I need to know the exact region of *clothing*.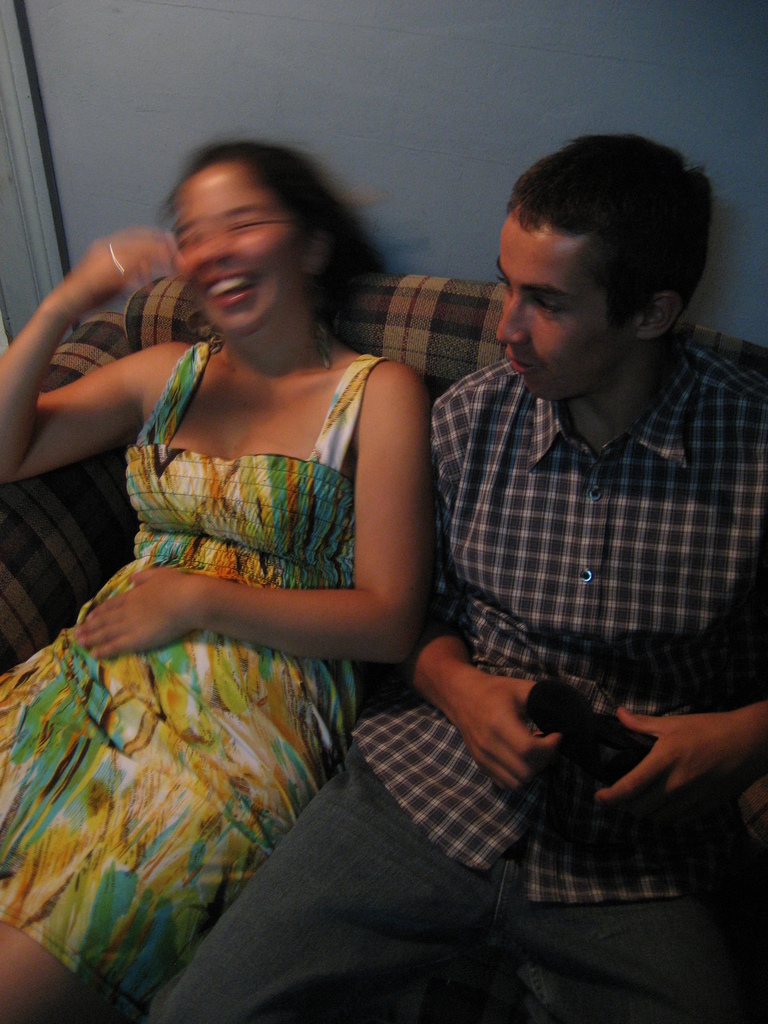
Region: (x1=0, y1=416, x2=388, y2=996).
